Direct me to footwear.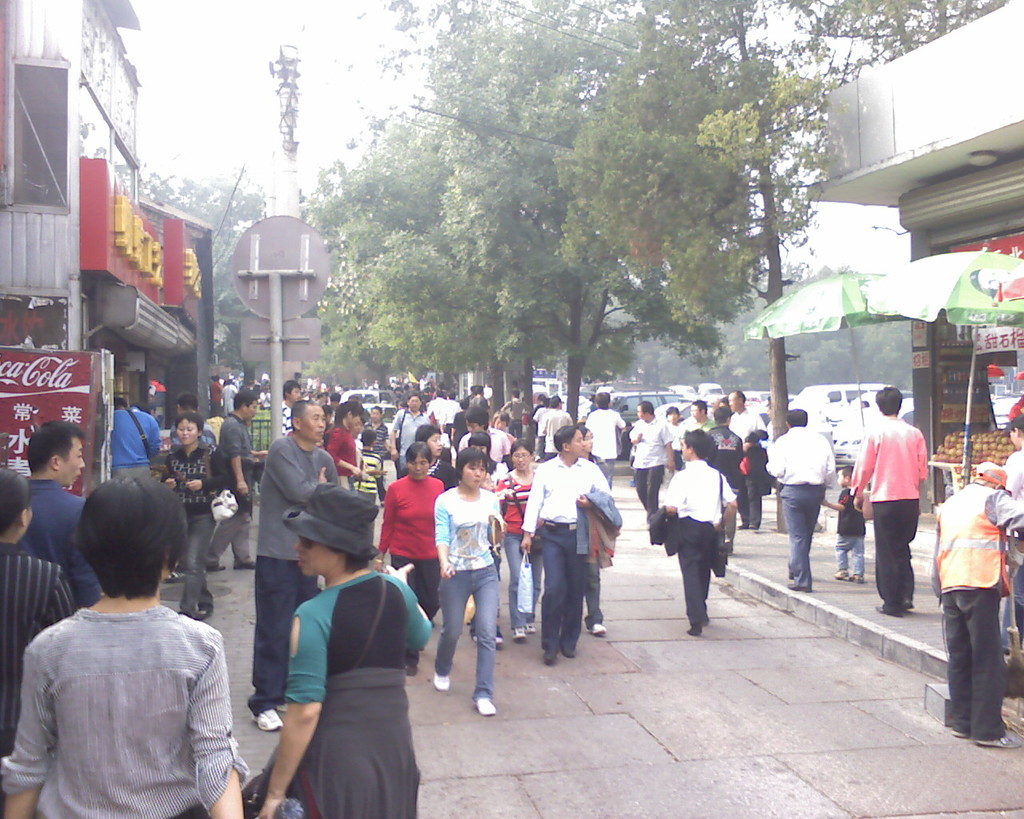
Direction: left=249, top=710, right=282, bottom=733.
